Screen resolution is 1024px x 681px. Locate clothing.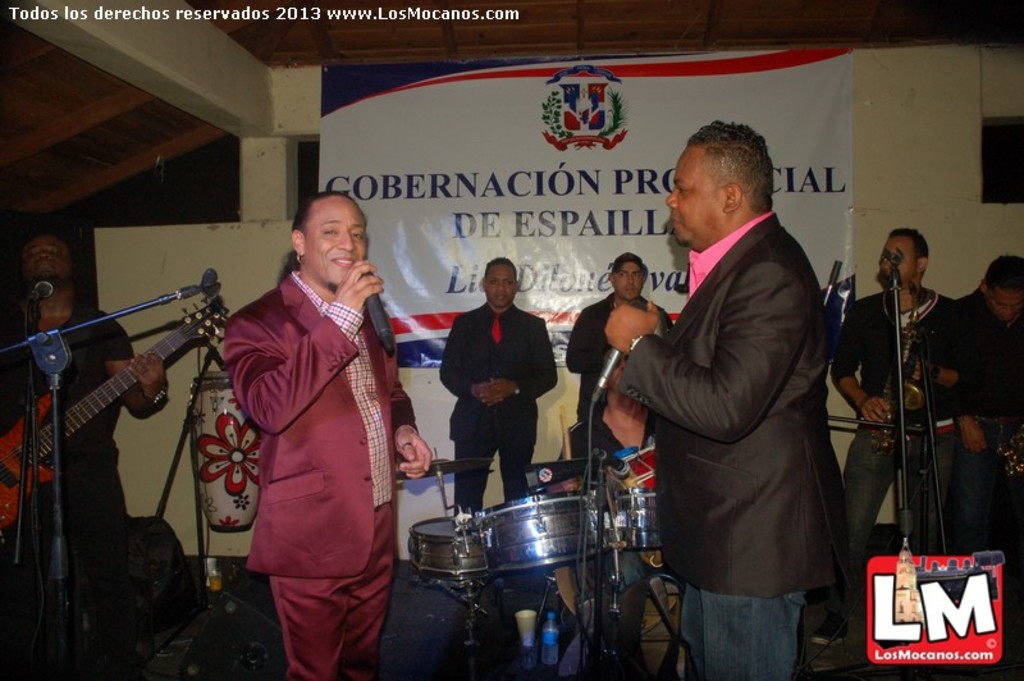
[209, 221, 408, 666].
